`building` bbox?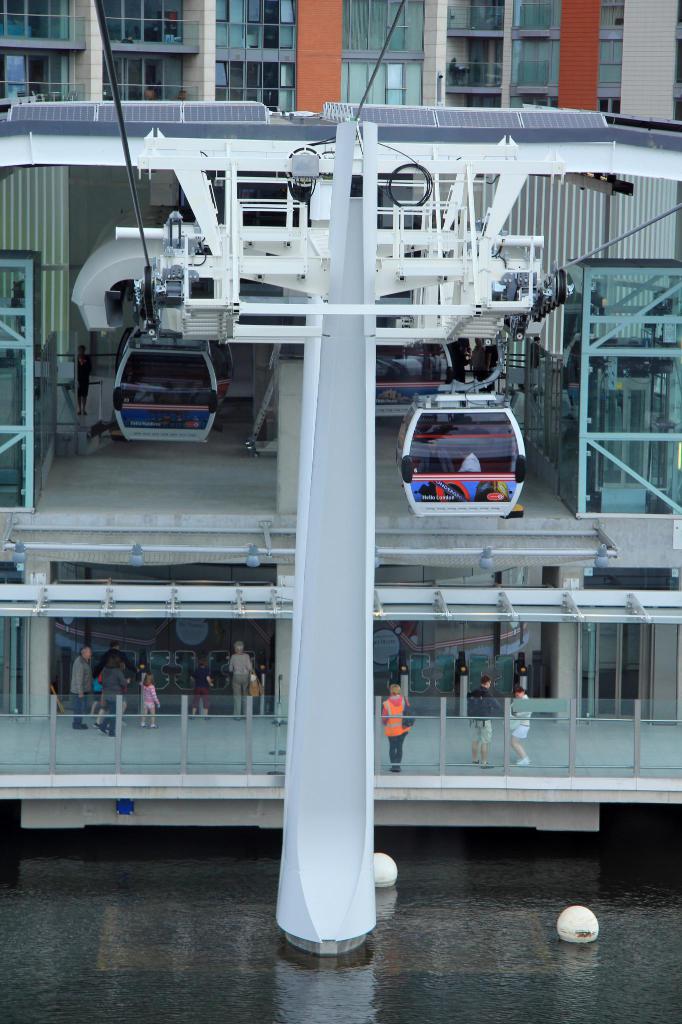
0, 0, 681, 833
